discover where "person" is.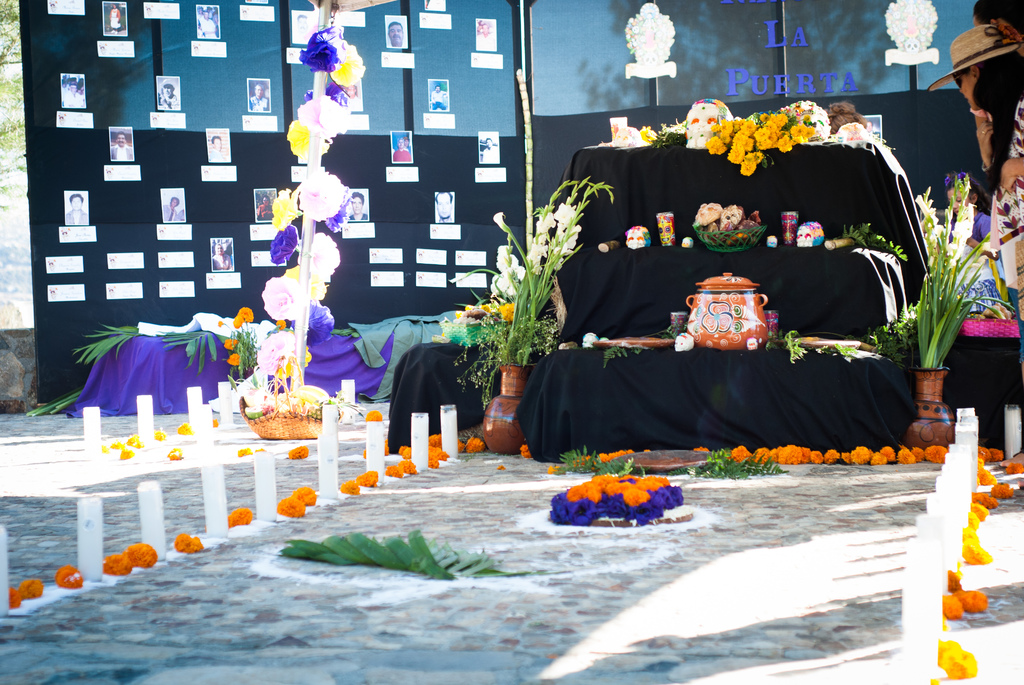
Discovered at l=920, t=16, r=1023, b=288.
